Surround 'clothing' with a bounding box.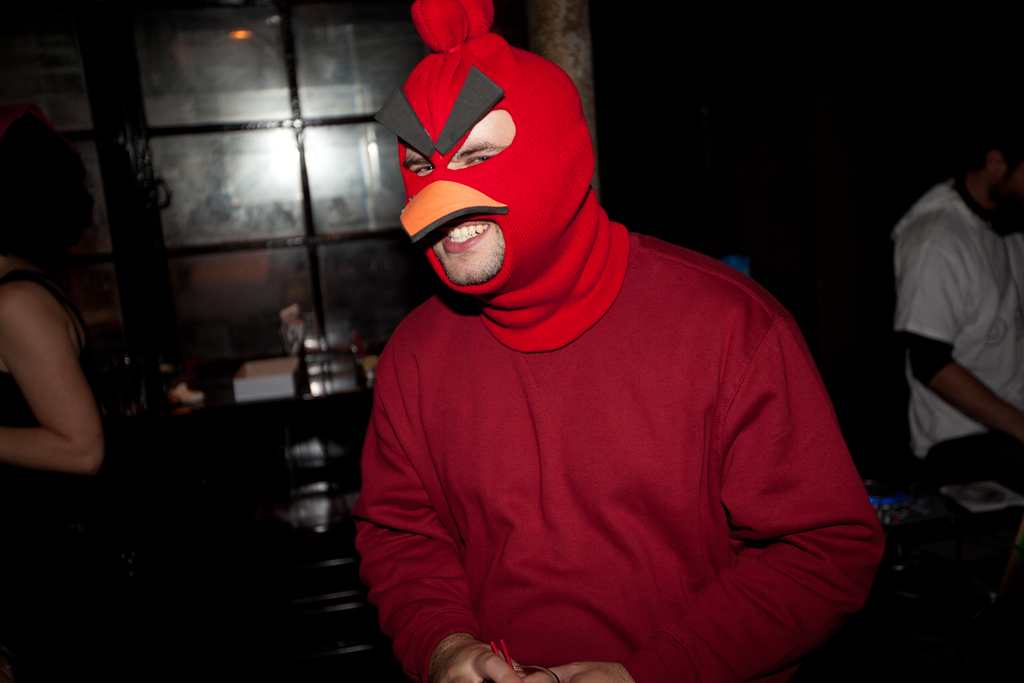
[0,267,109,682].
